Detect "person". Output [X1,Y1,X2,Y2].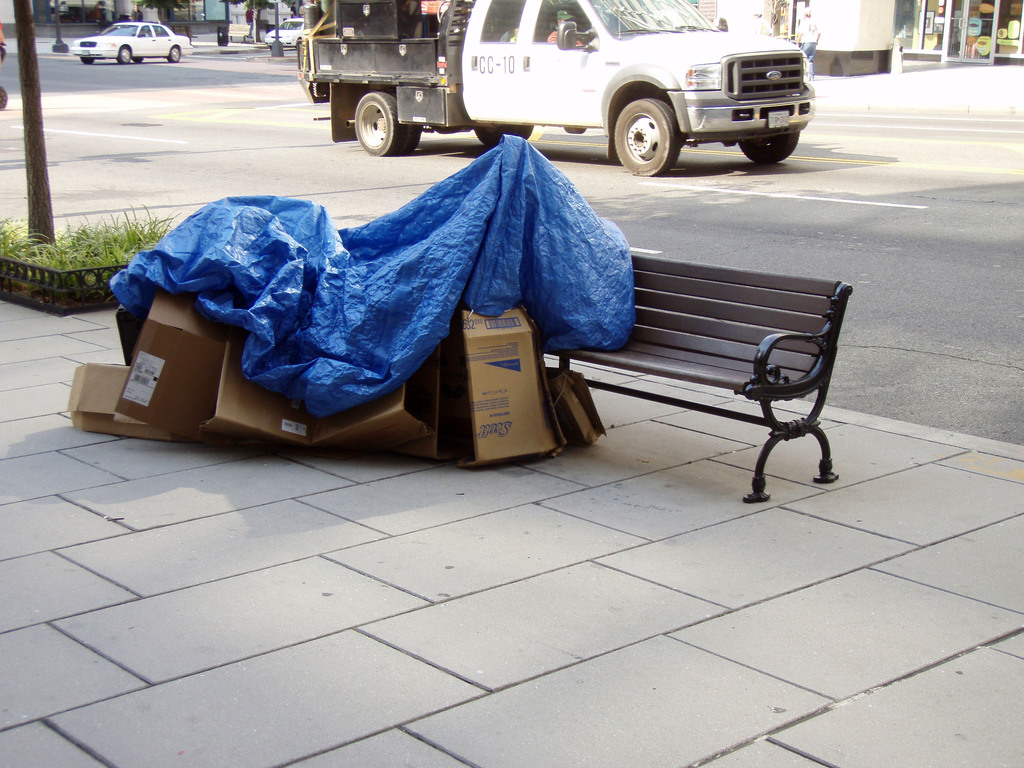
[244,8,255,37].
